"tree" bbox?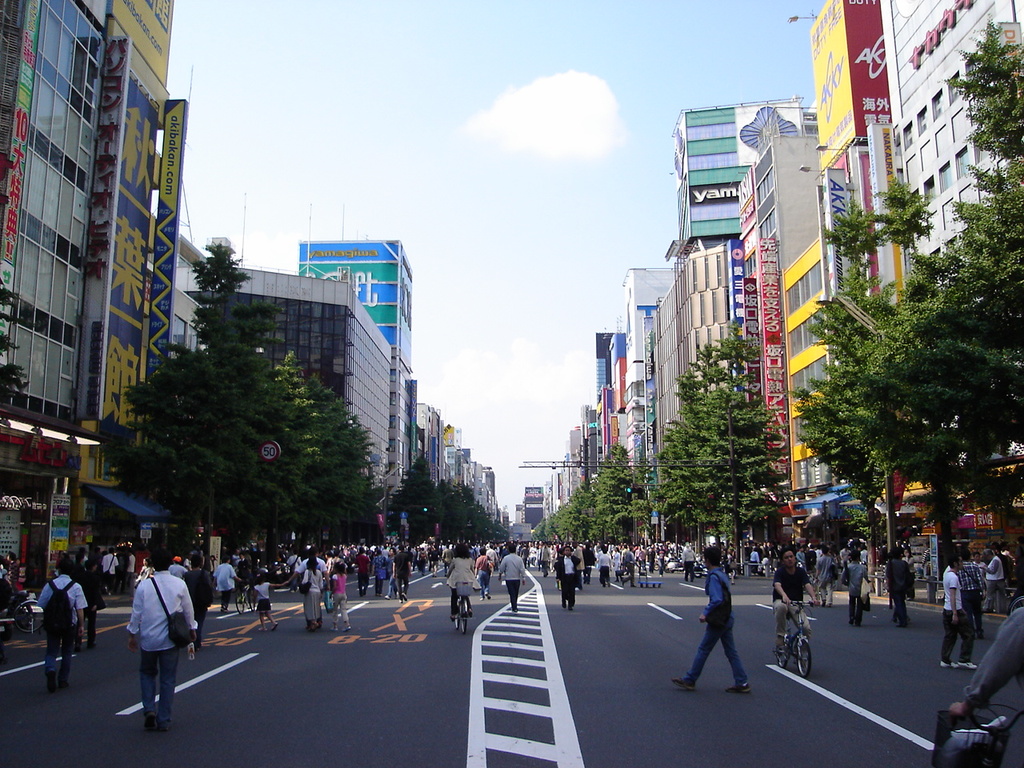
BBox(511, 445, 658, 575)
